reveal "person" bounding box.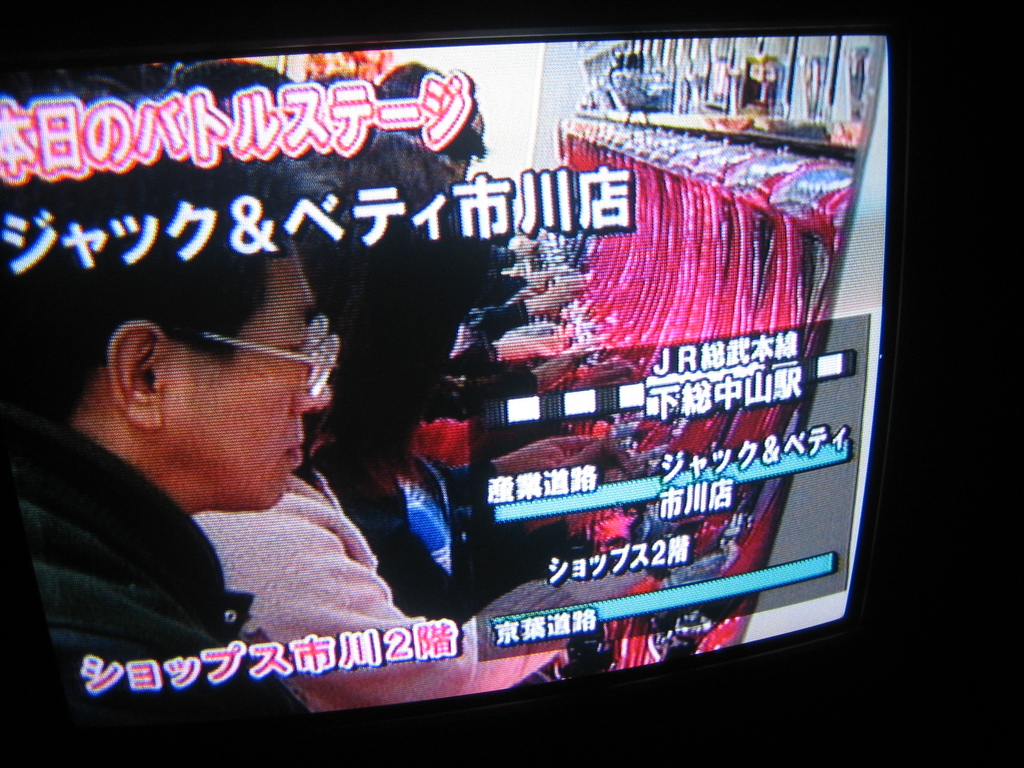
Revealed: [x1=316, y1=63, x2=578, y2=604].
